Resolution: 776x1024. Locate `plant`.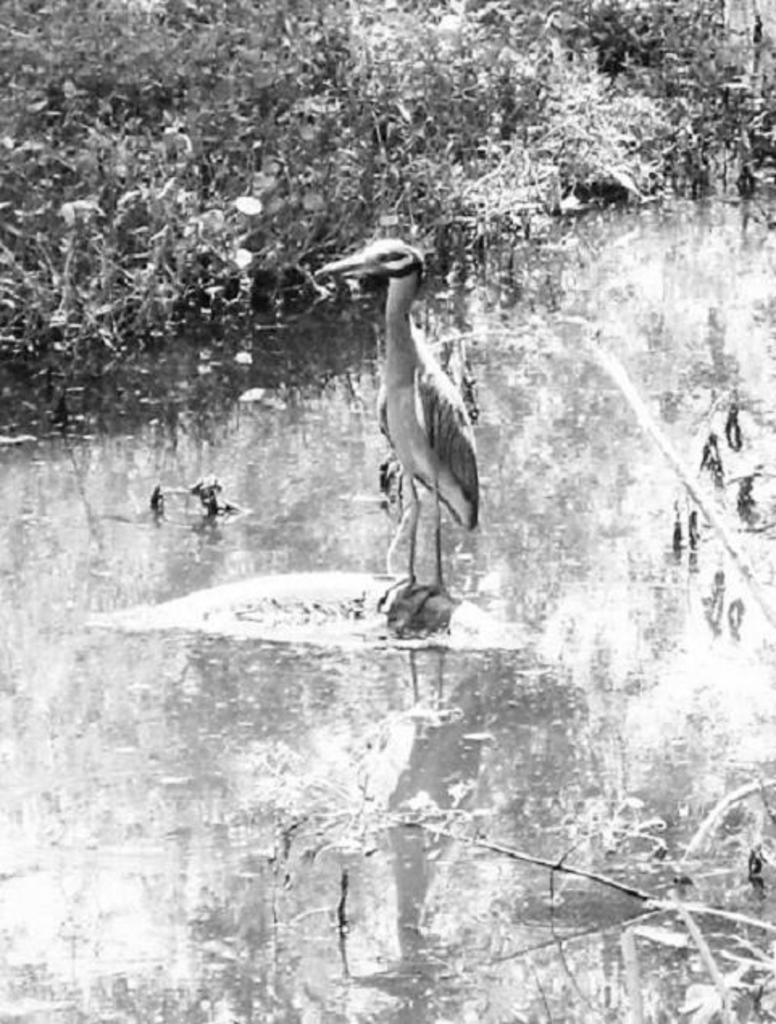
(710,579,757,631).
